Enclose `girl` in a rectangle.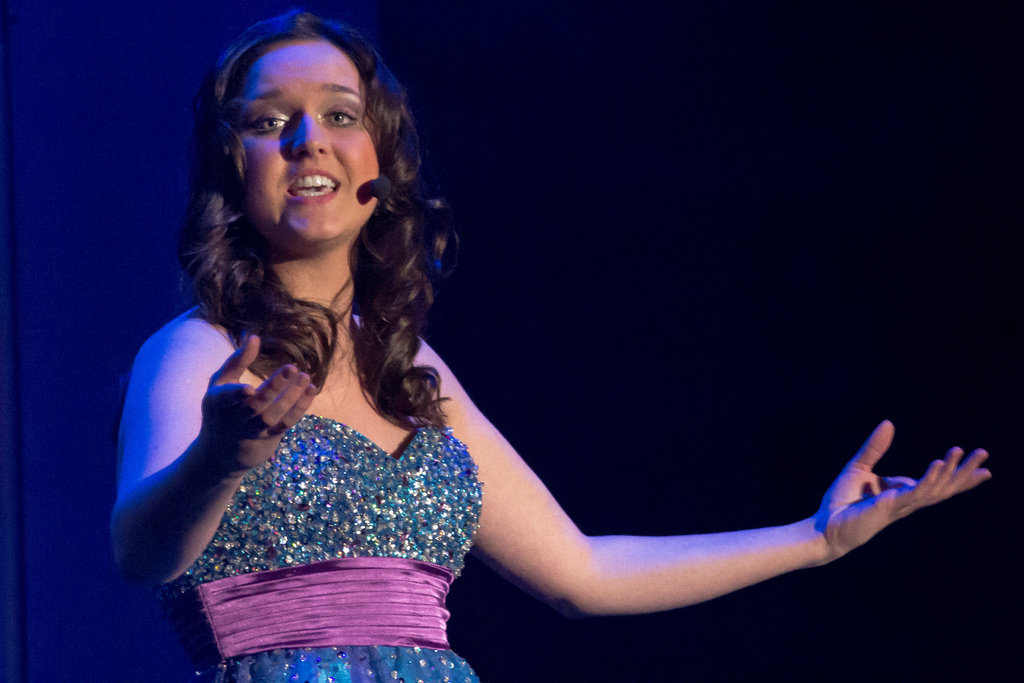
Rect(105, 7, 991, 682).
